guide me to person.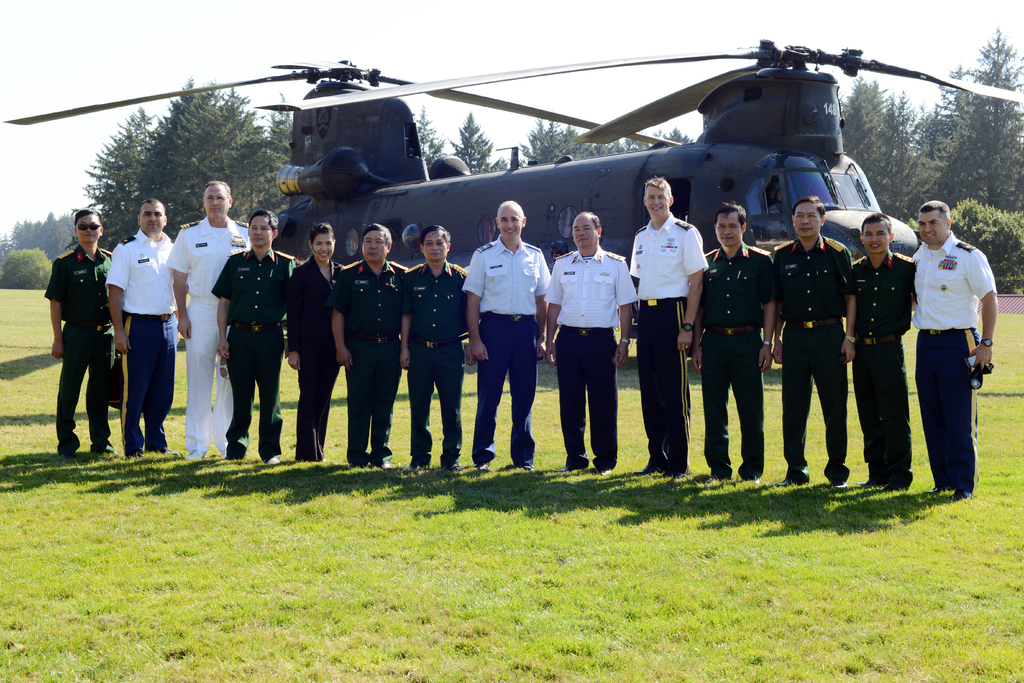
Guidance: {"x1": 631, "y1": 172, "x2": 702, "y2": 483}.
